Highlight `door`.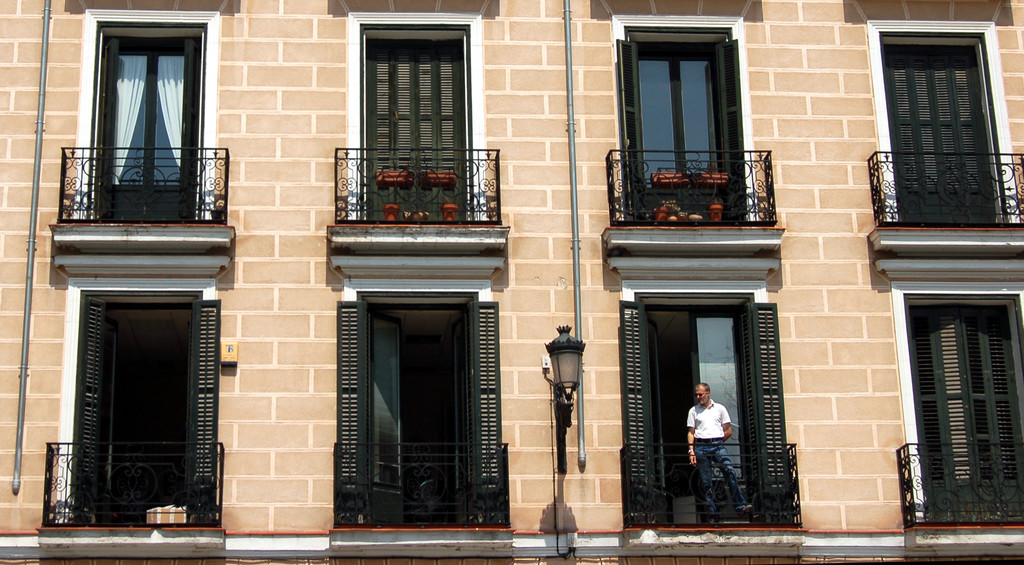
Highlighted region: {"x1": 879, "y1": 38, "x2": 1010, "y2": 224}.
